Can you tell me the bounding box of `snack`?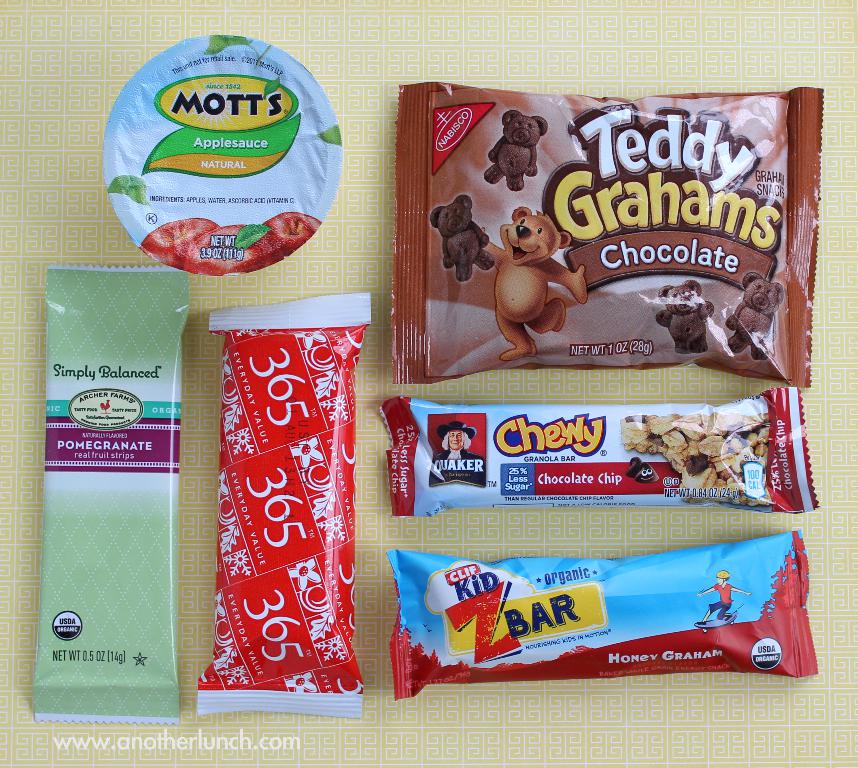
{"left": 99, "top": 41, "right": 340, "bottom": 298}.
